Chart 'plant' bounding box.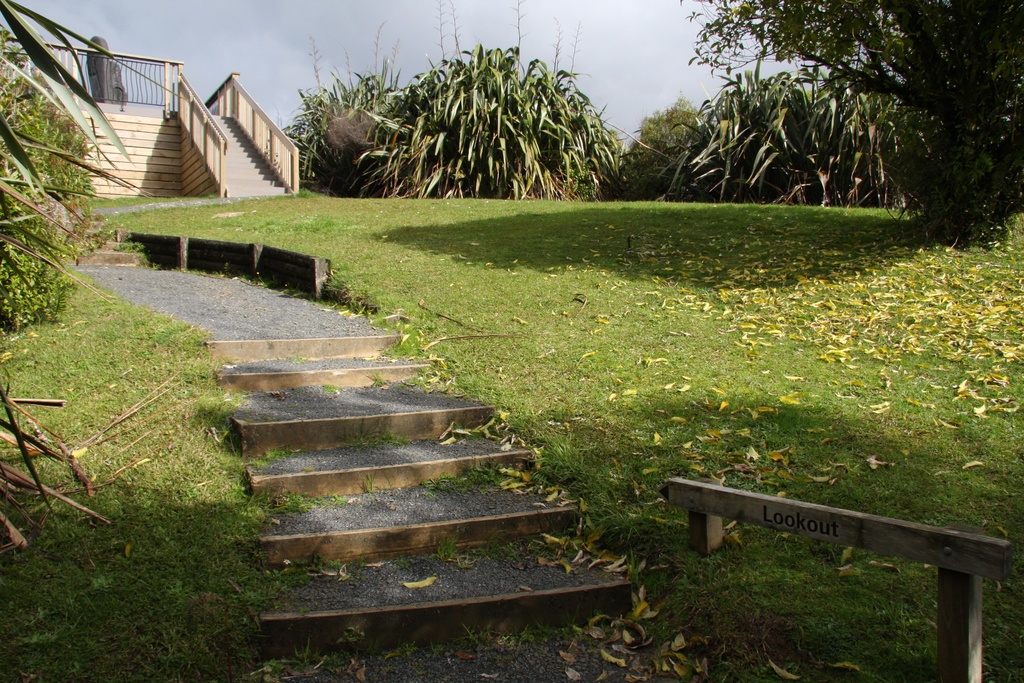
Charted: l=0, t=0, r=193, b=561.
